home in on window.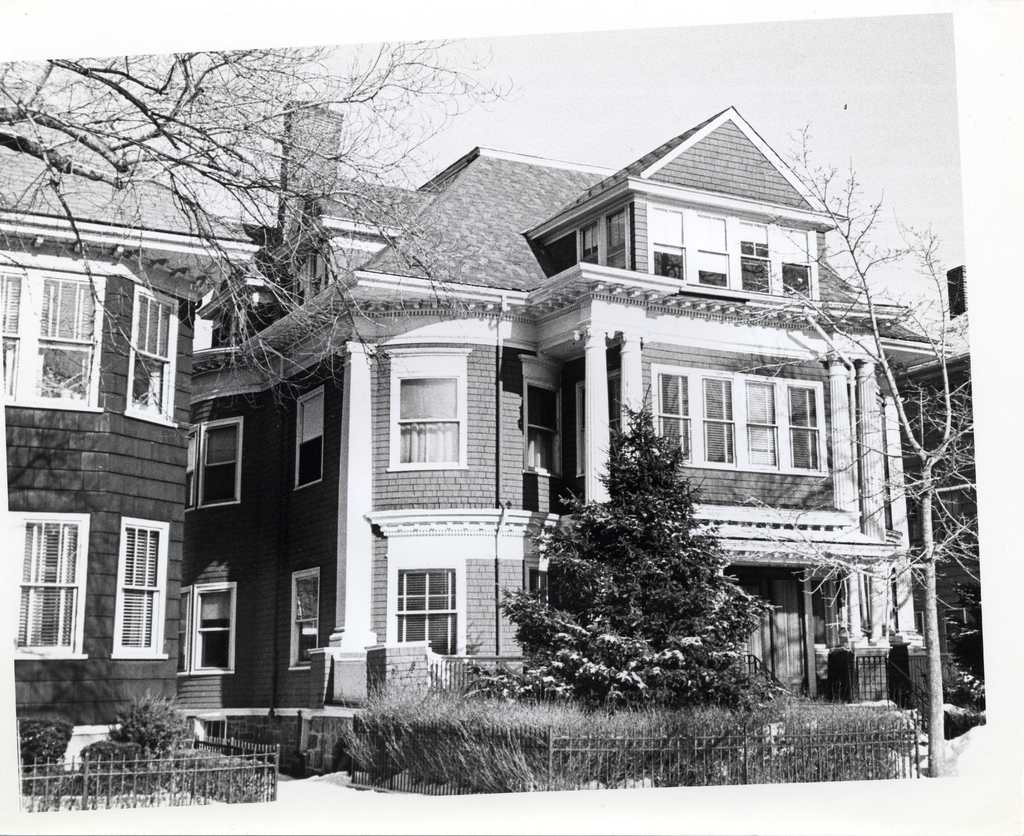
Homed in at (x1=124, y1=284, x2=180, y2=428).
